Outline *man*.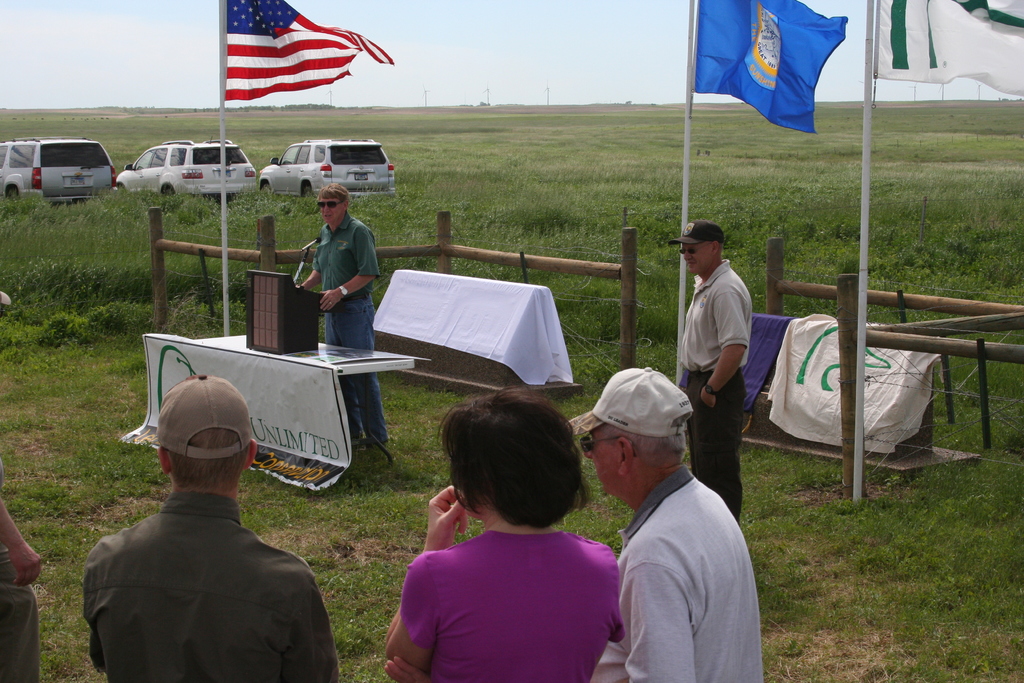
Outline: <box>0,500,44,682</box>.
